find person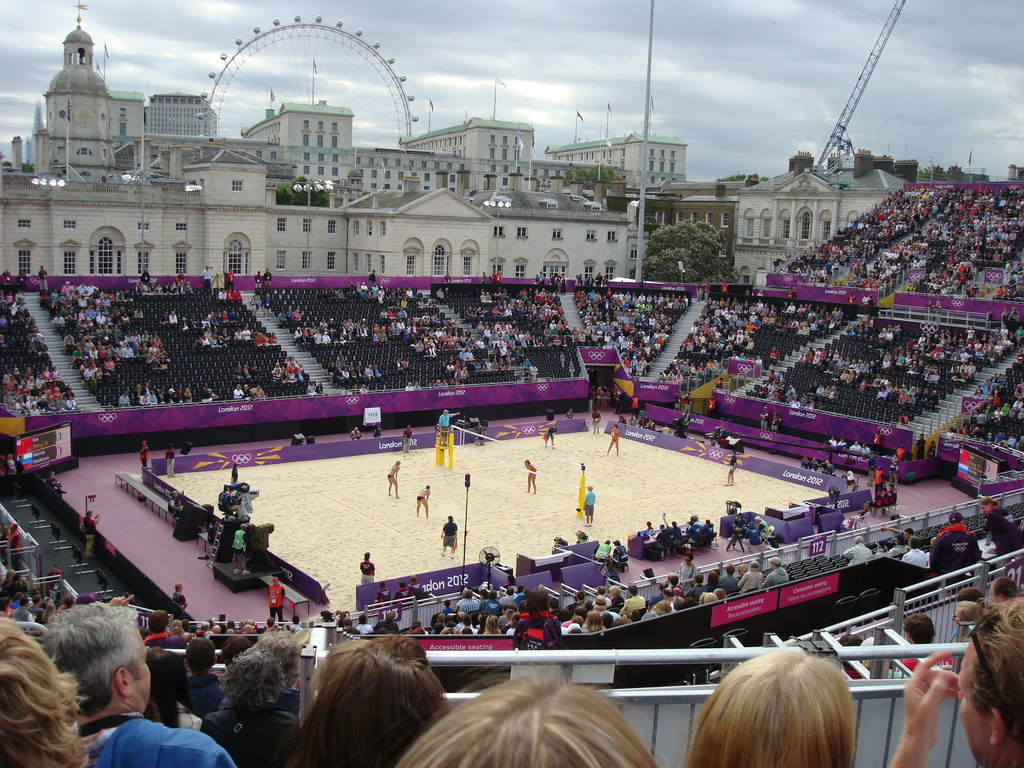
select_region(394, 309, 399, 317)
